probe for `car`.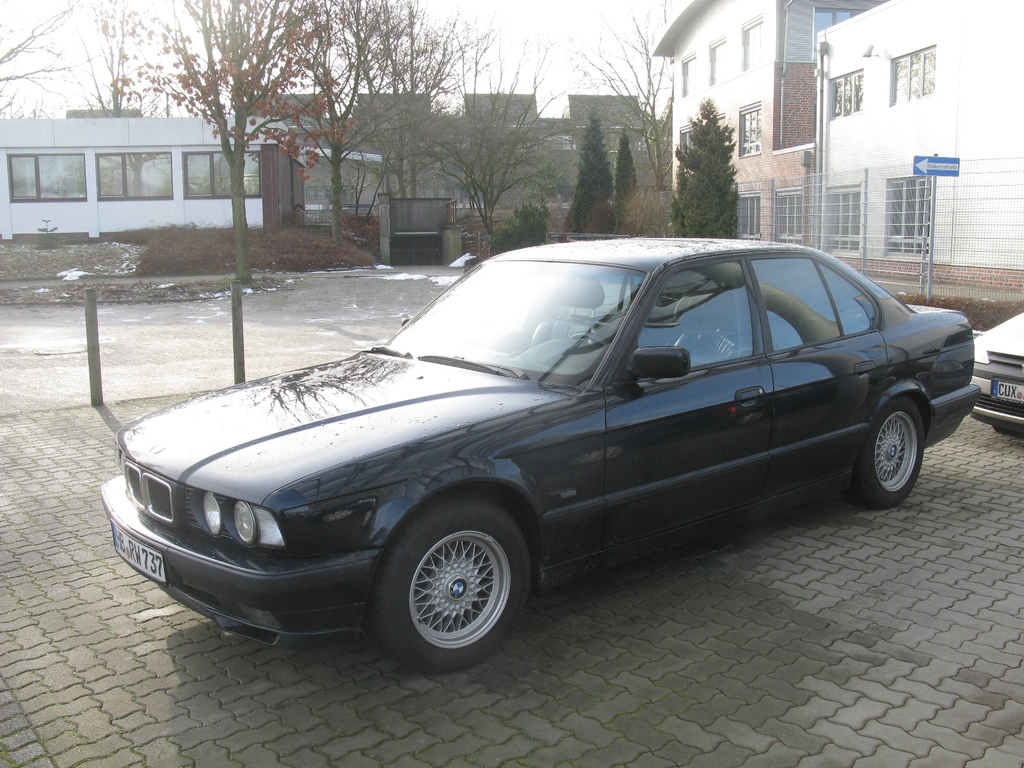
Probe result: [x1=973, y1=310, x2=1023, y2=433].
